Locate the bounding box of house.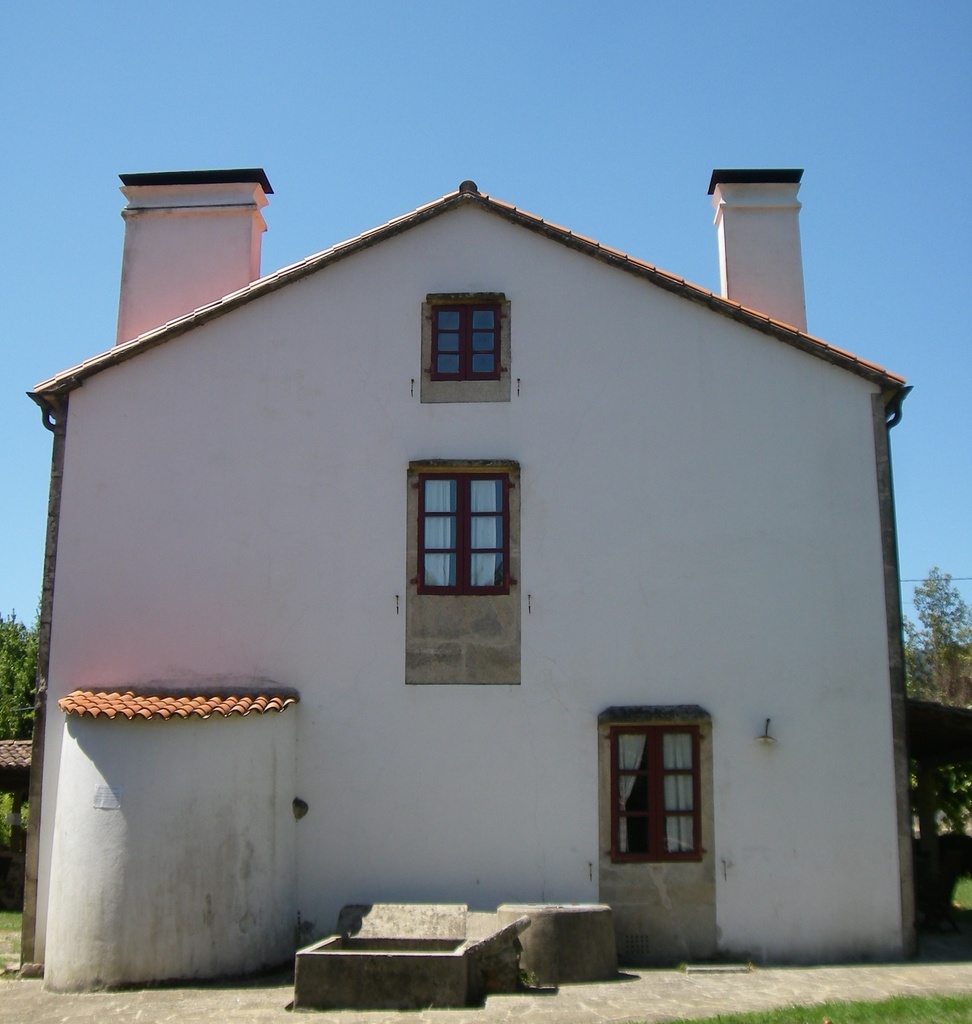
Bounding box: {"x1": 24, "y1": 150, "x2": 933, "y2": 1000}.
